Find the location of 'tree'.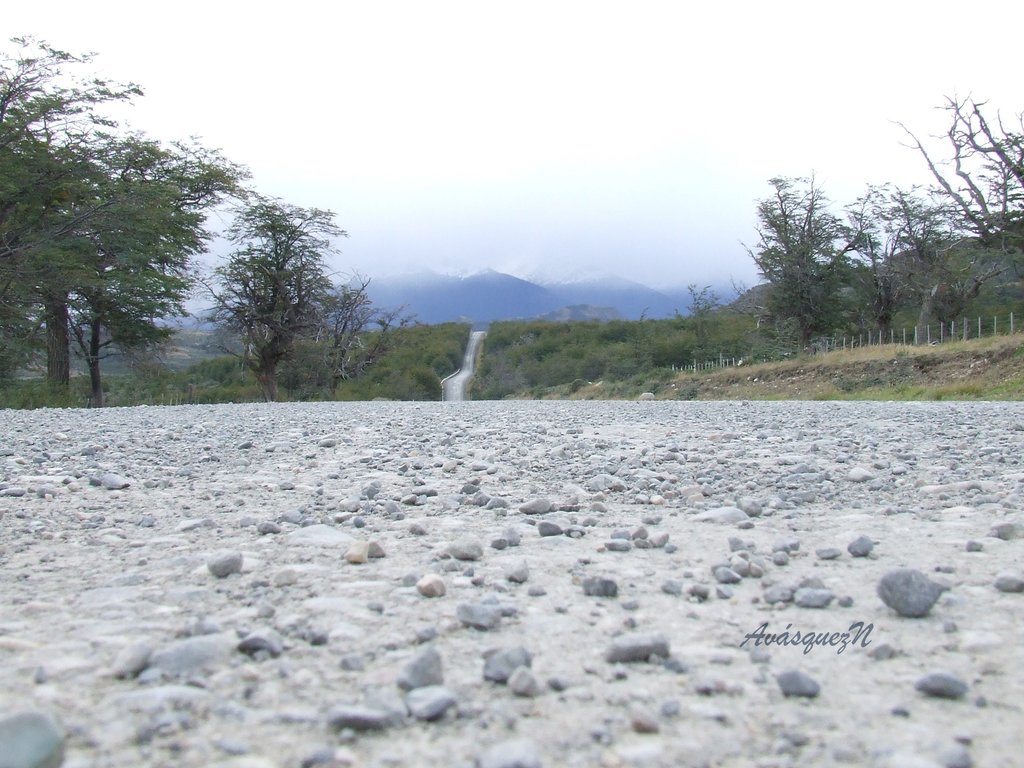
Location: crop(0, 20, 172, 422).
